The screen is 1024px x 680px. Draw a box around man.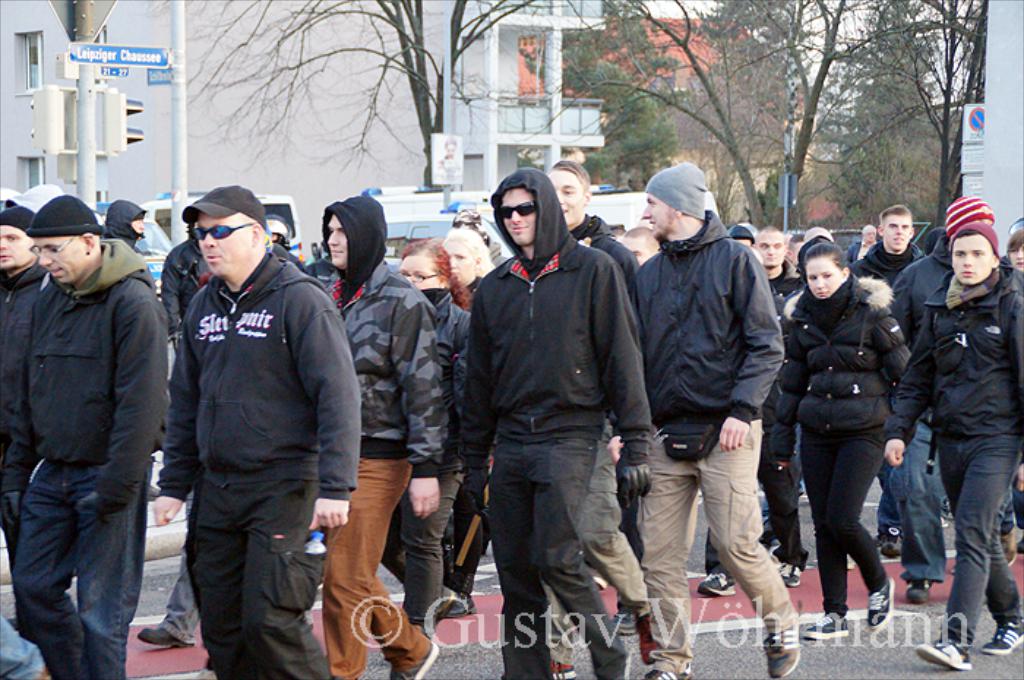
l=543, t=149, r=650, b=664.
